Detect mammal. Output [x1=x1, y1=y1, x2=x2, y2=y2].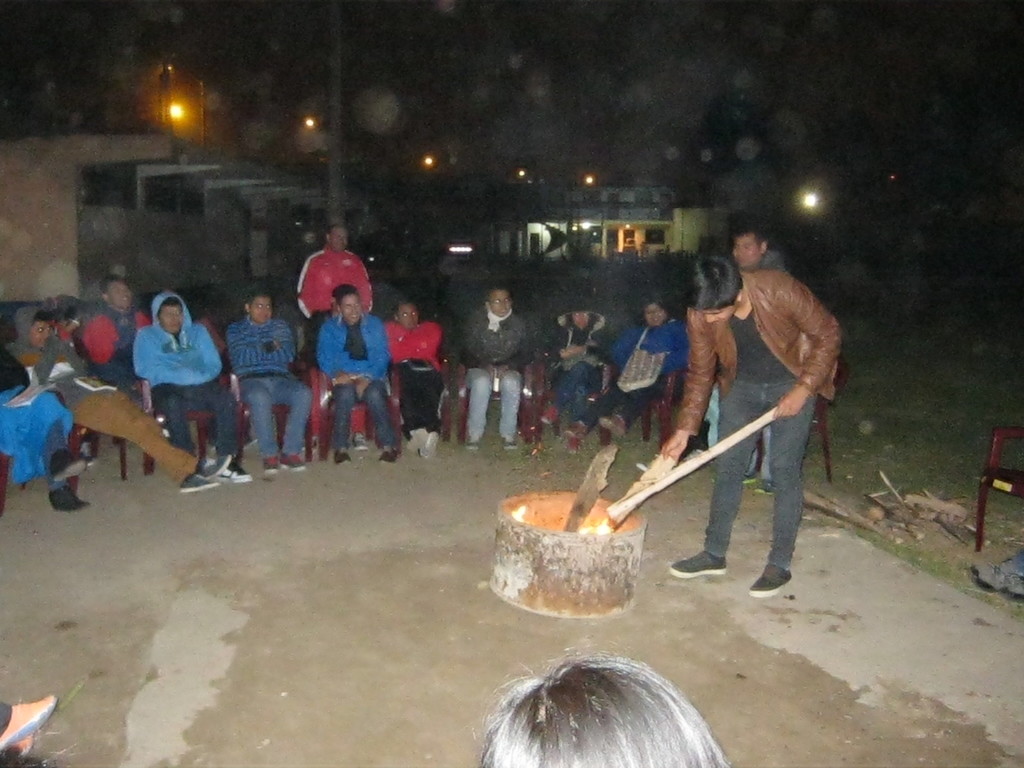
[x1=314, y1=284, x2=401, y2=461].
